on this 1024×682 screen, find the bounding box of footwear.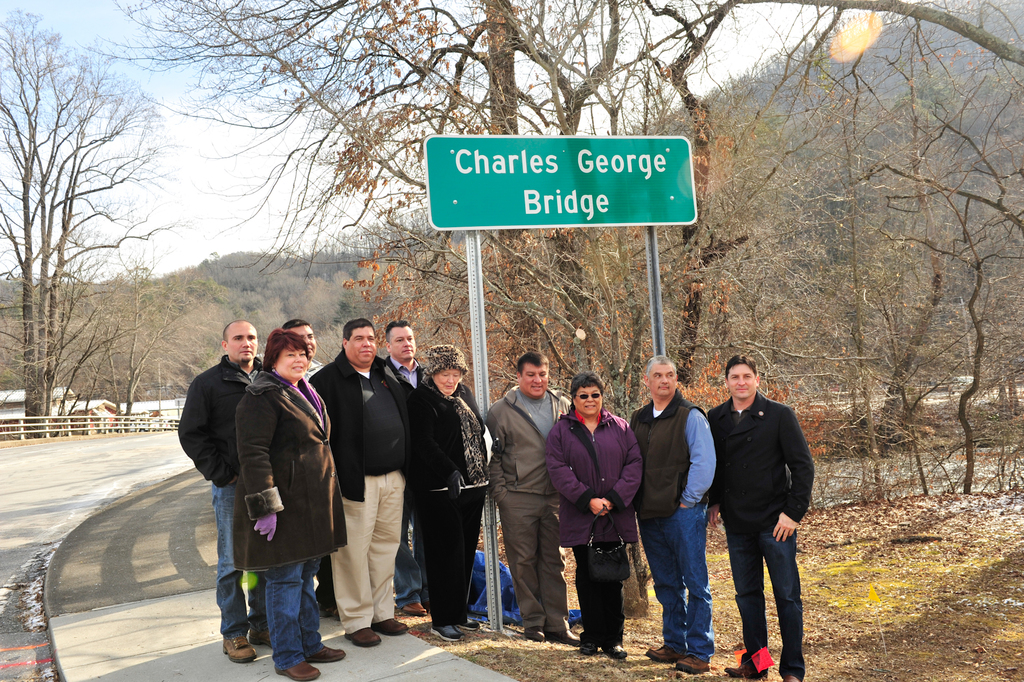
Bounding box: <bbox>346, 627, 380, 647</bbox>.
